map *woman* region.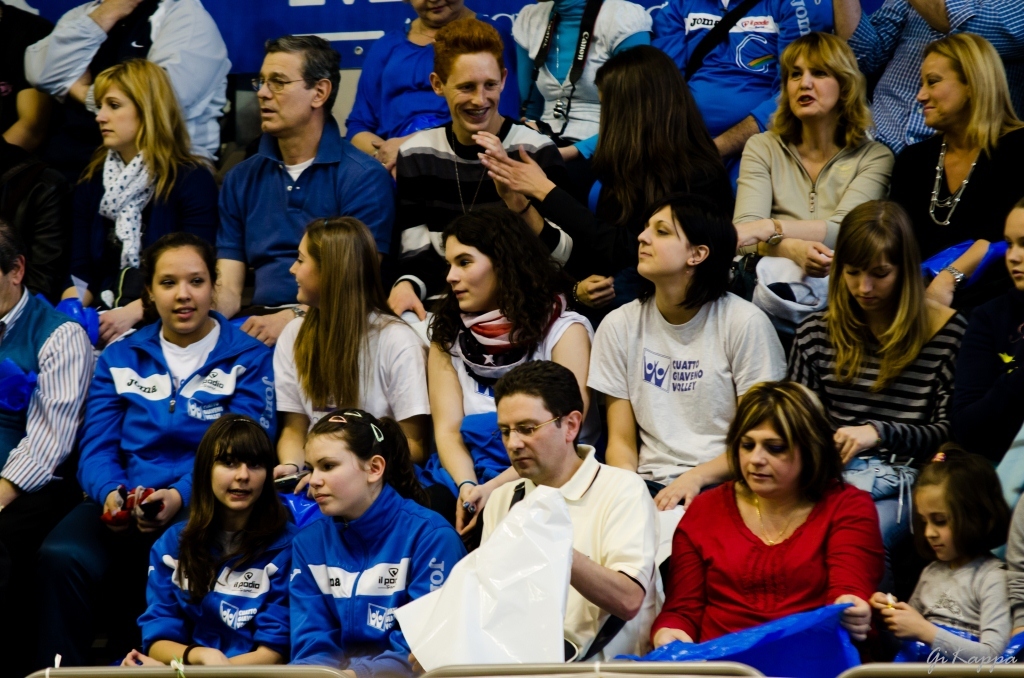
Mapped to <bbox>478, 44, 732, 329</bbox>.
